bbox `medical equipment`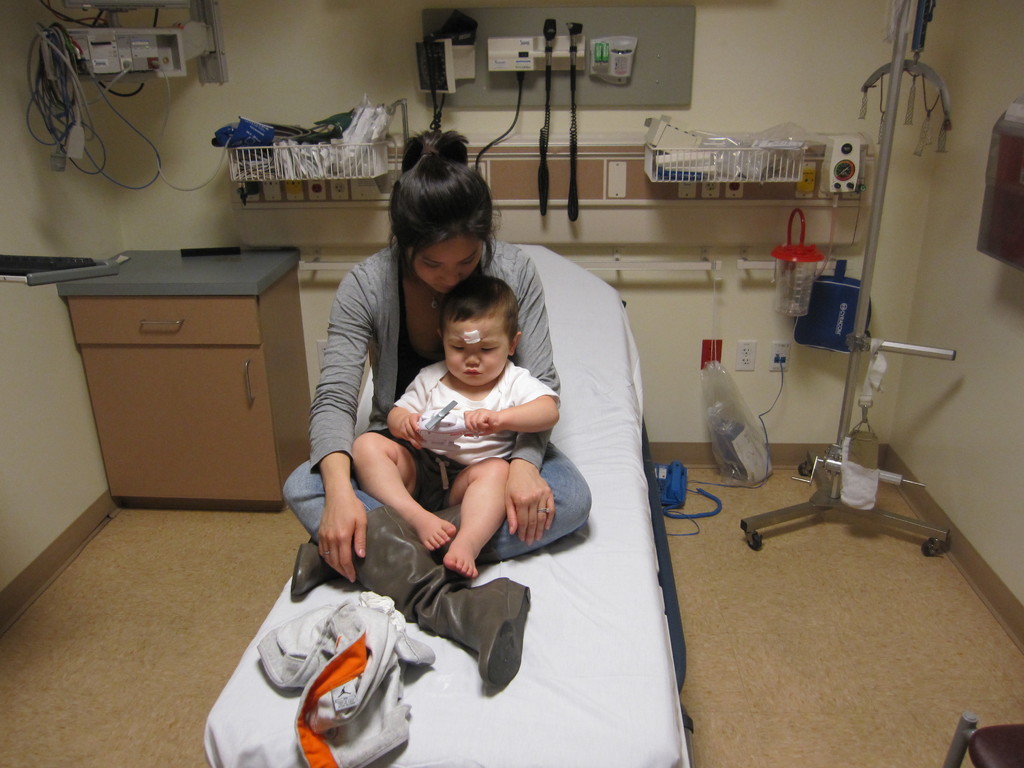
region(24, 0, 277, 195)
